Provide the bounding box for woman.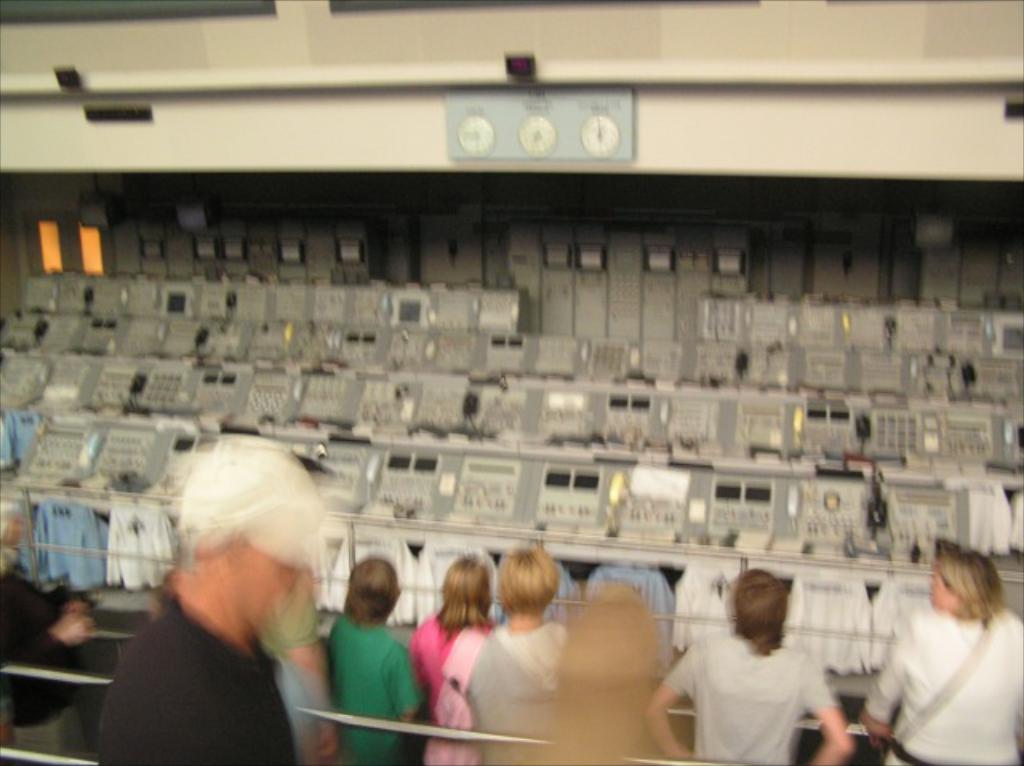
bbox(466, 542, 578, 764).
